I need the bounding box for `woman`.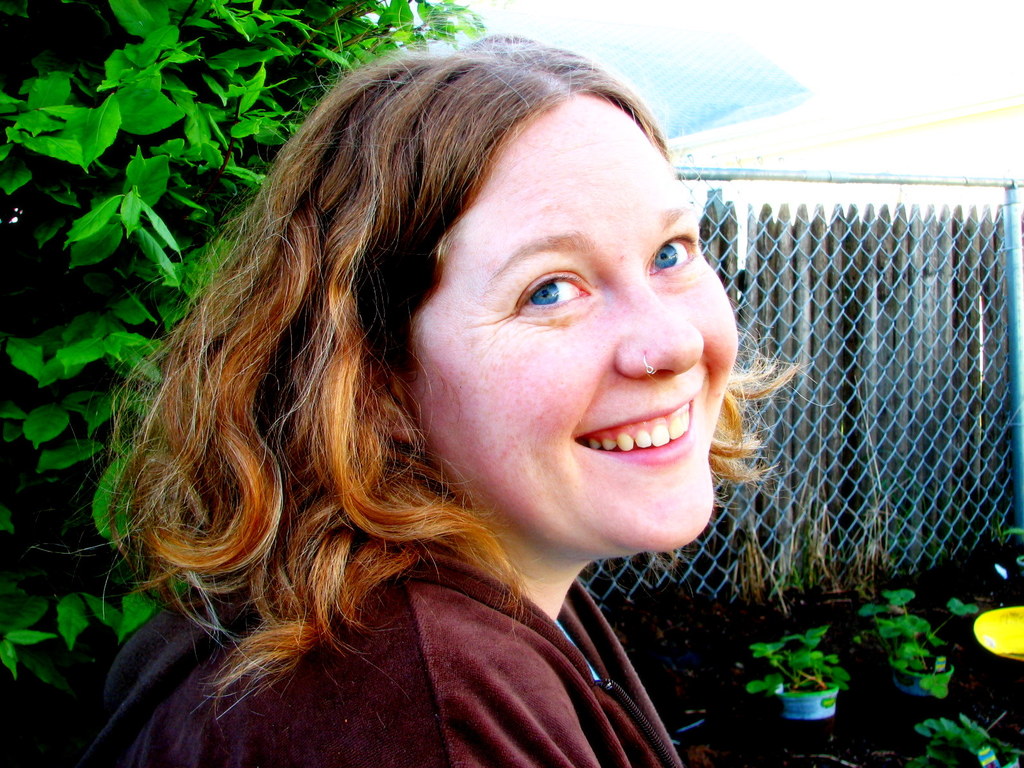
Here it is: <region>81, 49, 856, 750</region>.
